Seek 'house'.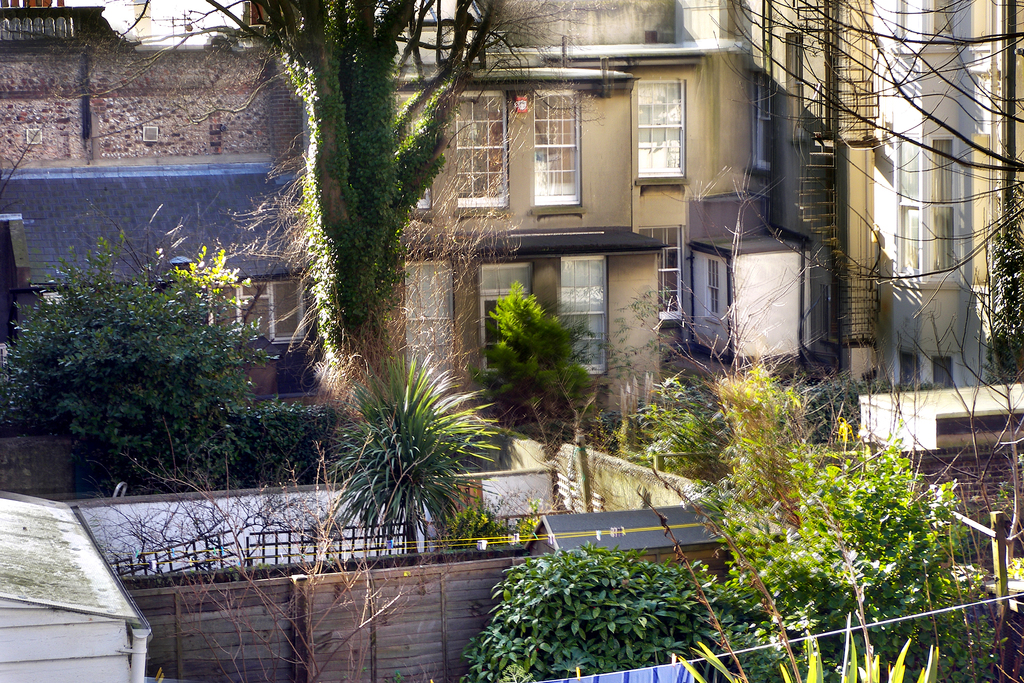
{"left": 1, "top": 158, "right": 317, "bottom": 407}.
